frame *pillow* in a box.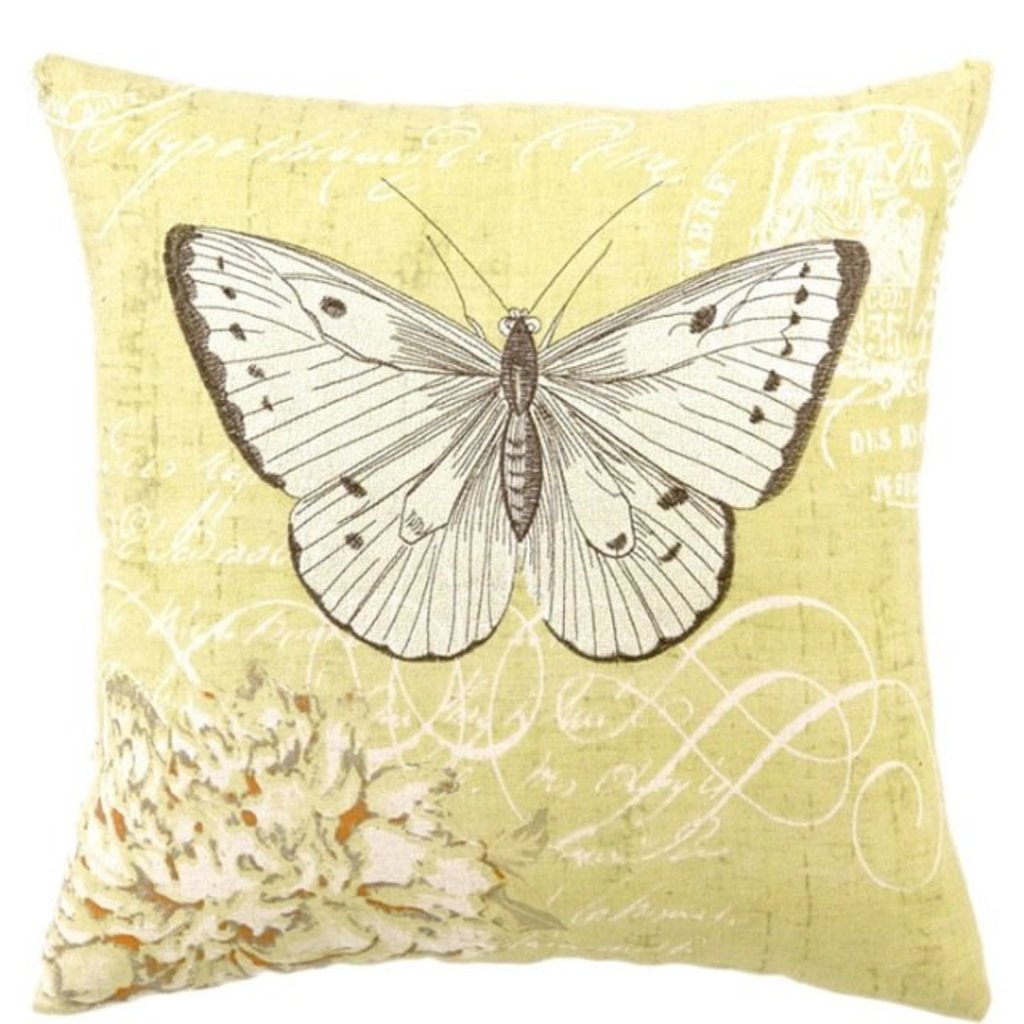
{"x1": 38, "y1": 53, "x2": 992, "y2": 1003}.
